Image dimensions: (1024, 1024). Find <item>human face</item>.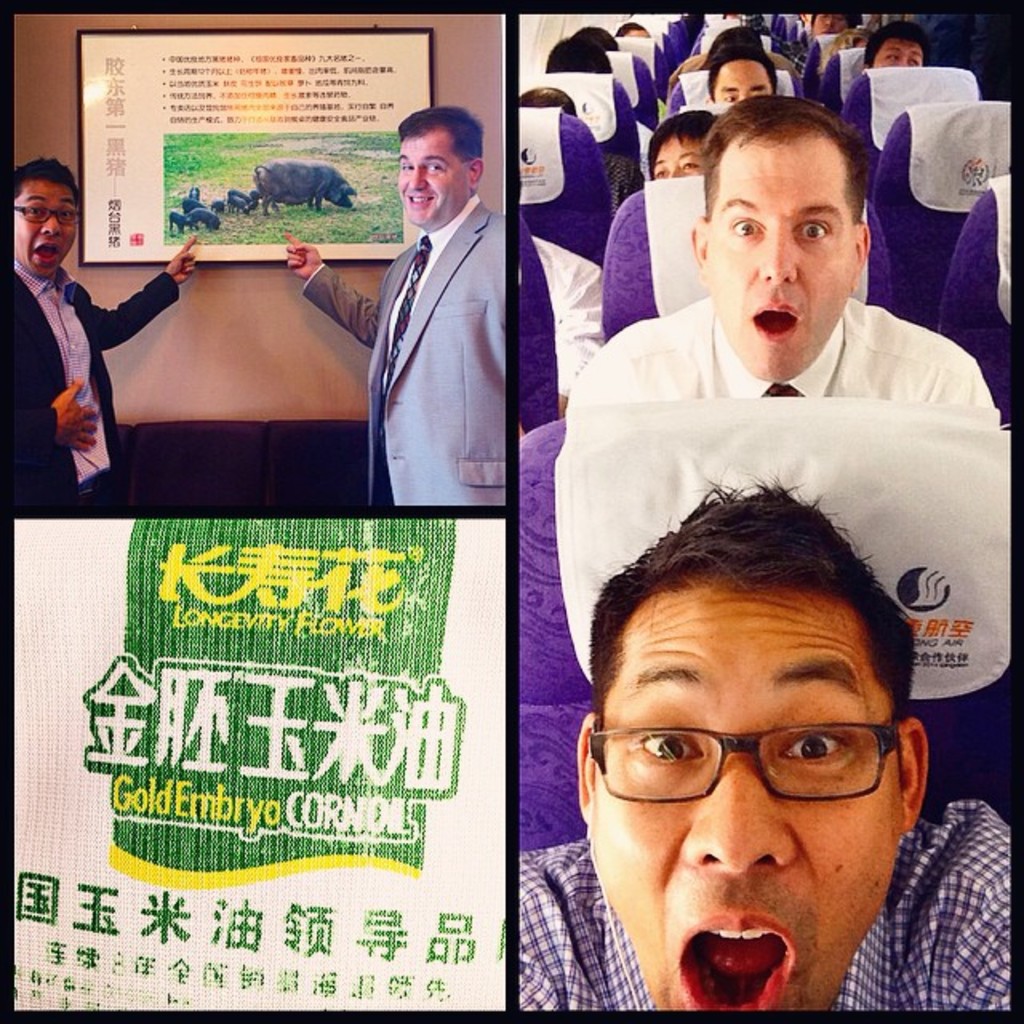
[left=13, top=182, right=80, bottom=275].
